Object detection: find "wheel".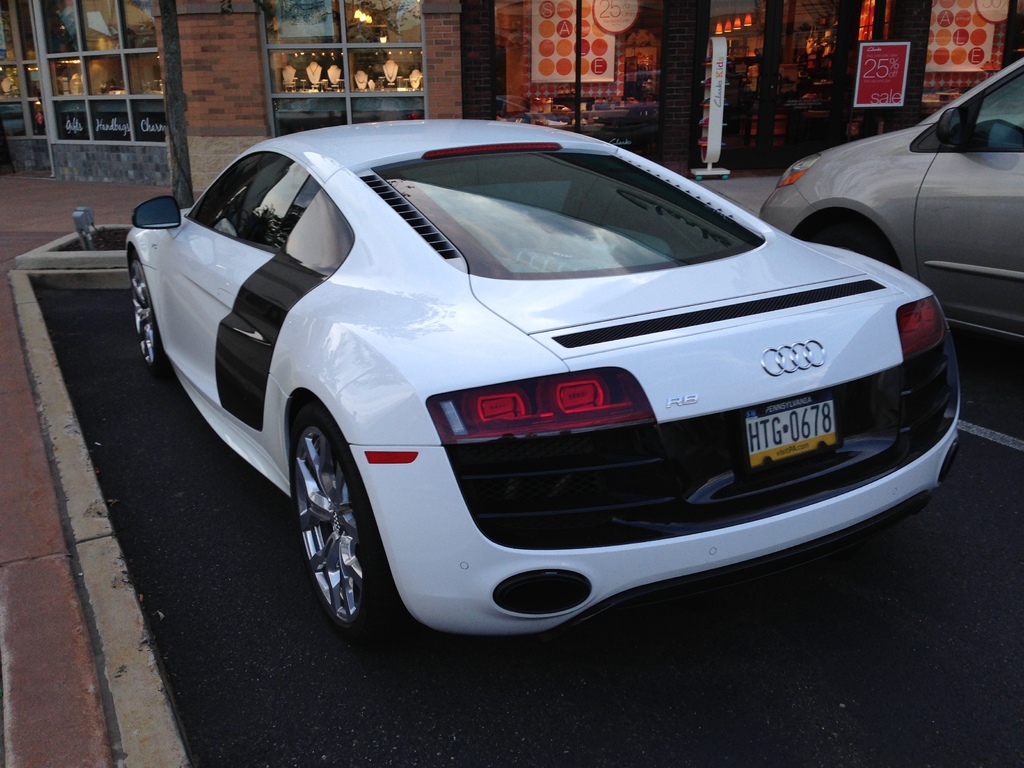
bbox=[281, 398, 361, 644].
